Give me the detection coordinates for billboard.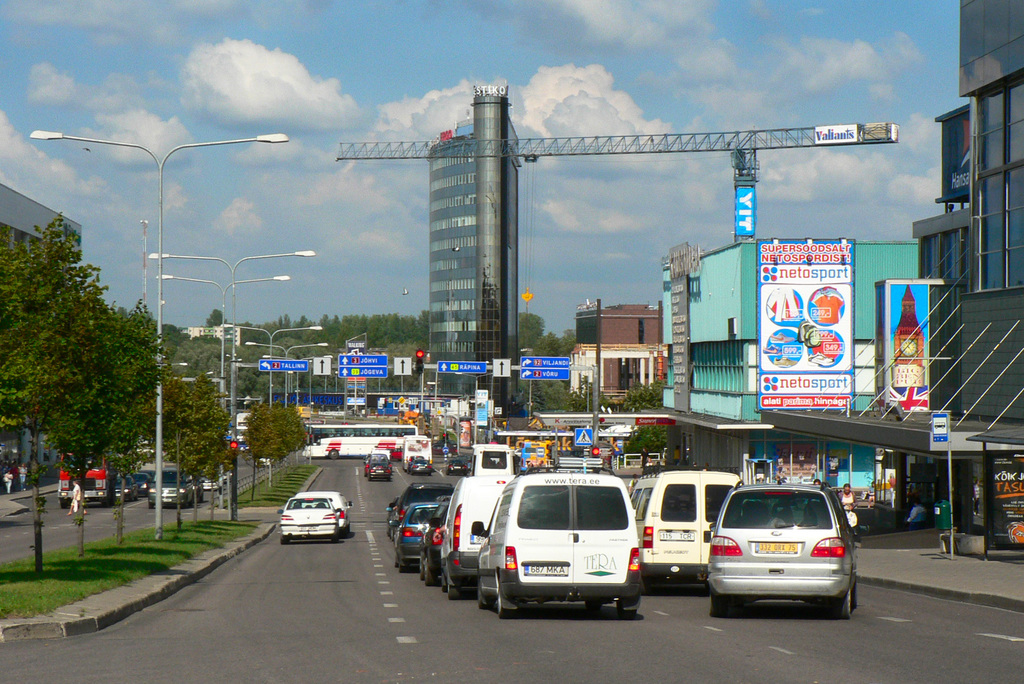
(253, 338, 305, 374).
